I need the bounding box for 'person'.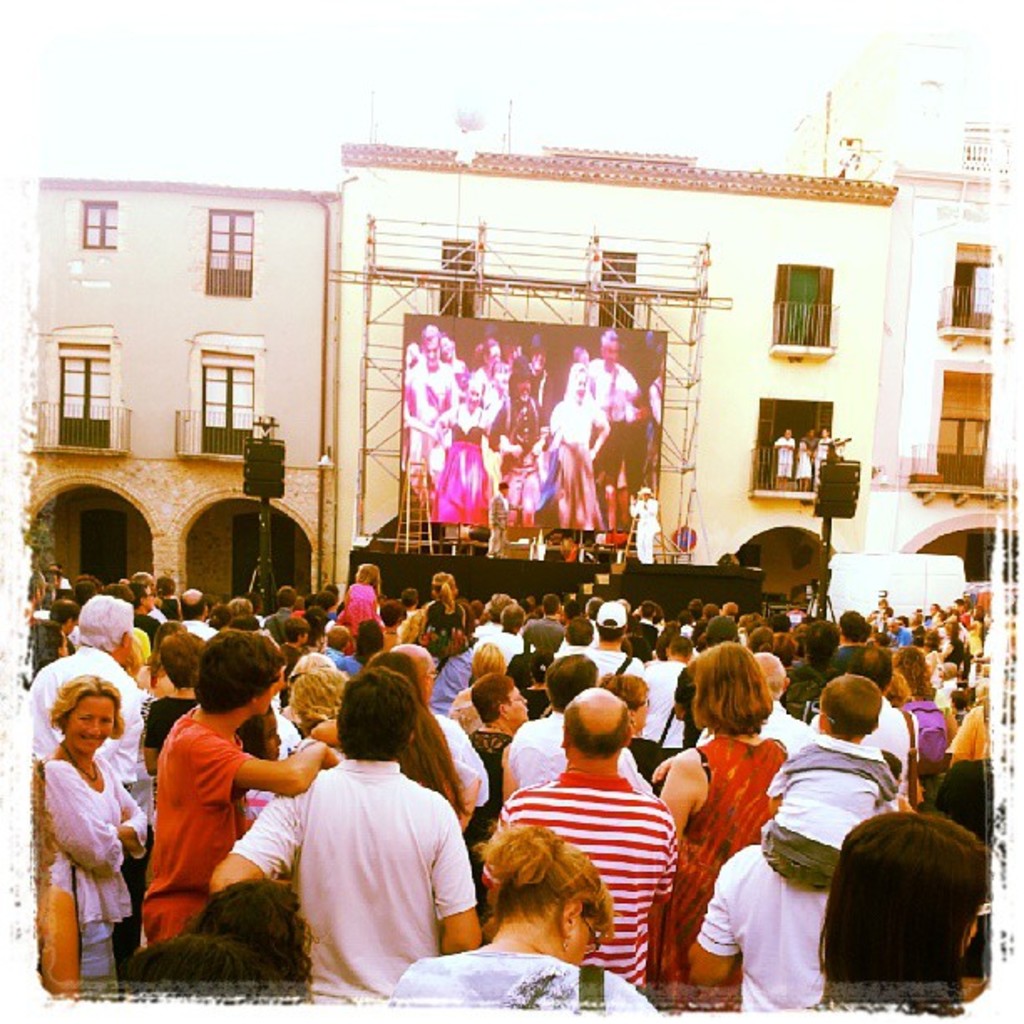
Here it is: pyautogui.locateOnScreen(771, 425, 798, 494).
